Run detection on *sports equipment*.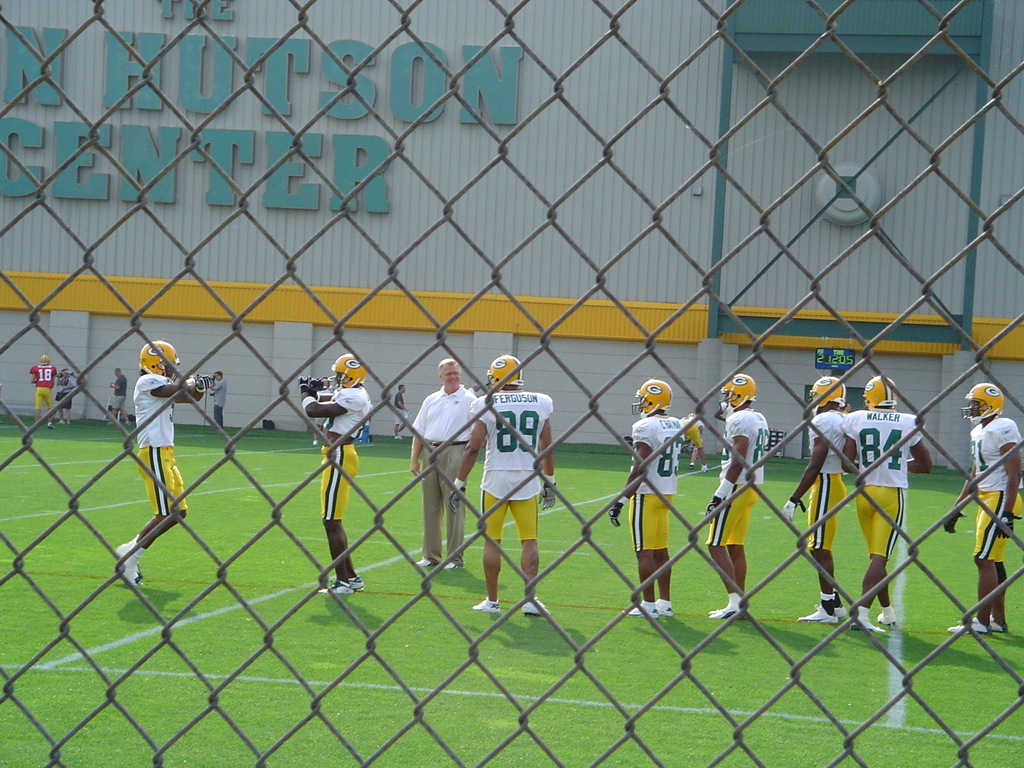
Result: locate(632, 379, 672, 424).
